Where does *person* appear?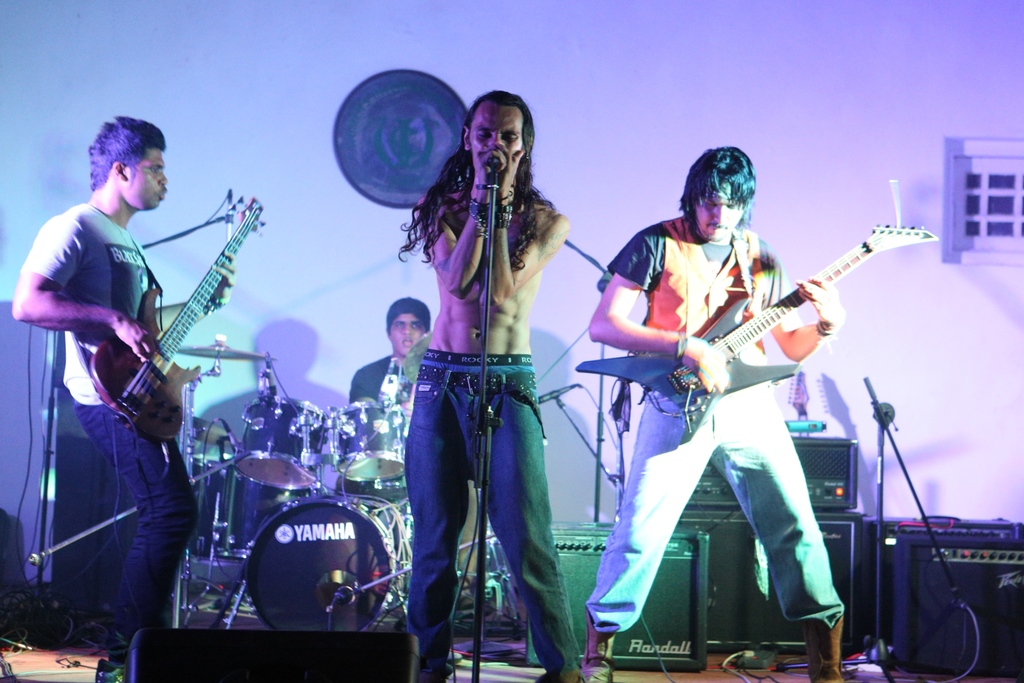
Appears at left=589, top=150, right=858, bottom=682.
